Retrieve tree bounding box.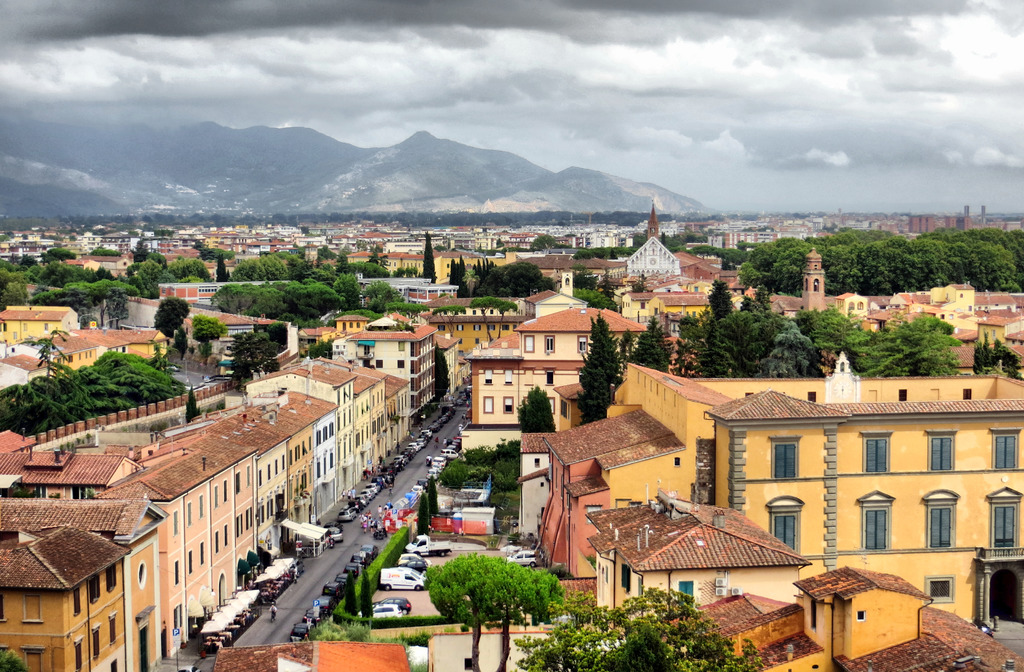
Bounding box: select_region(341, 565, 362, 612).
